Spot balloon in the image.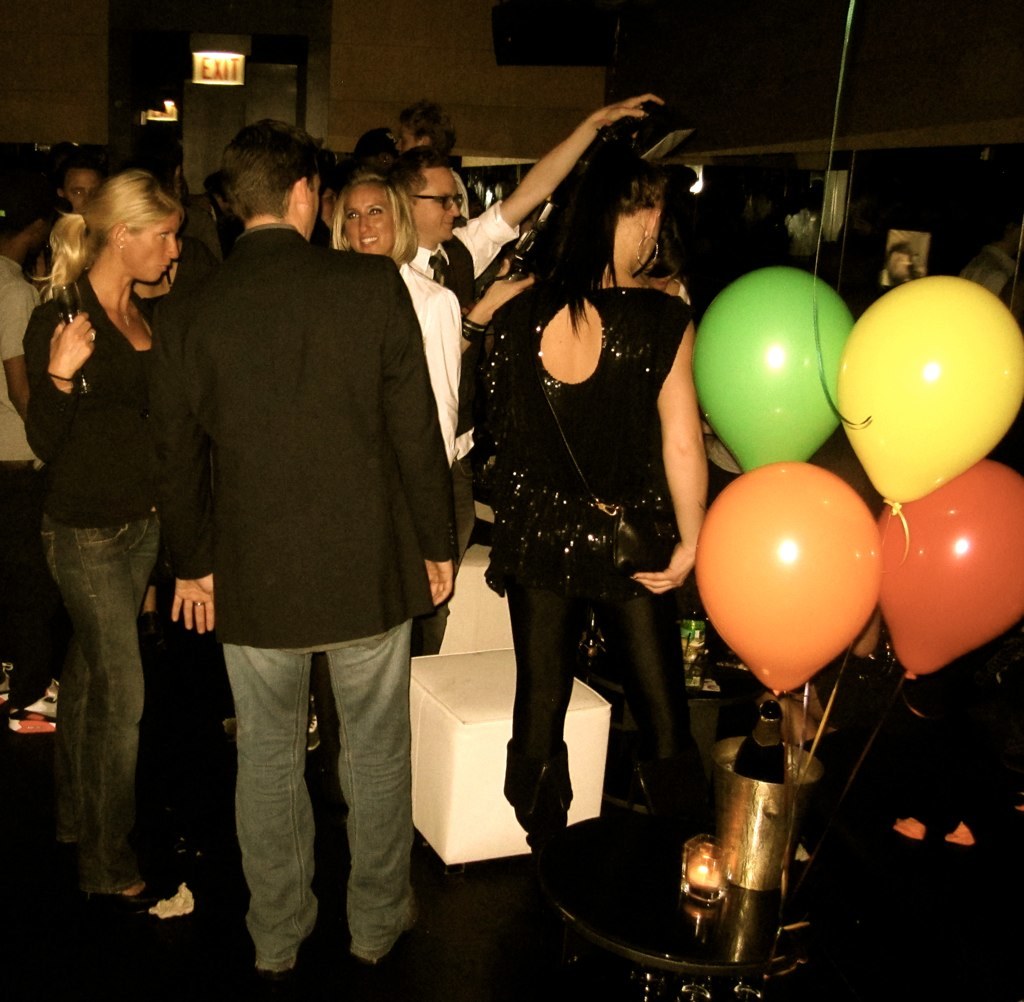
balloon found at select_region(837, 270, 1023, 519).
